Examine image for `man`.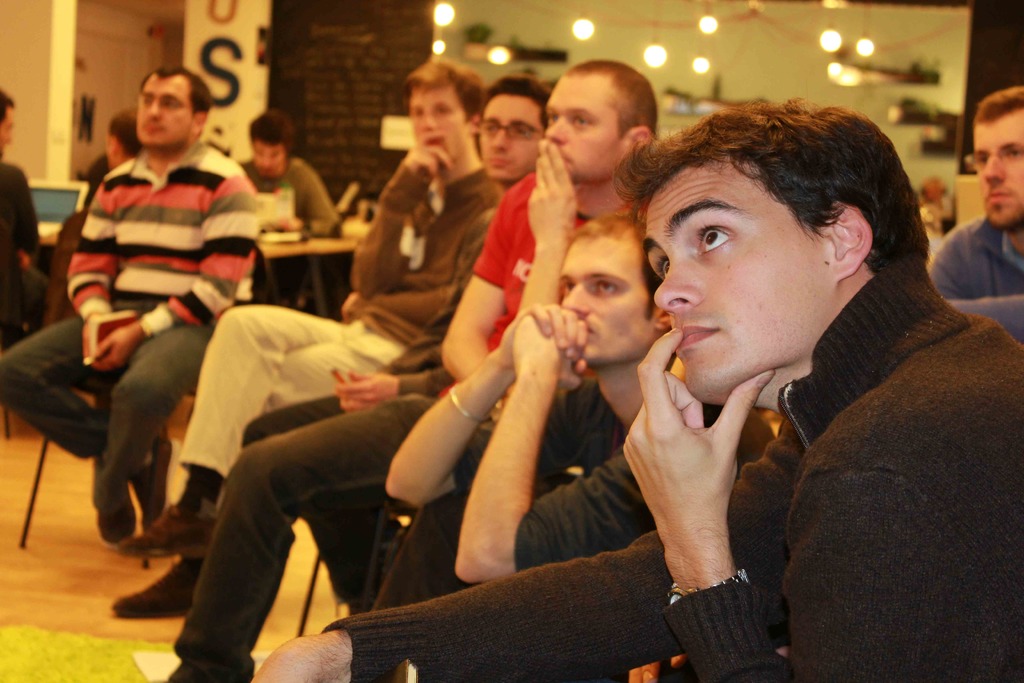
Examination result: bbox=[929, 85, 1023, 352].
